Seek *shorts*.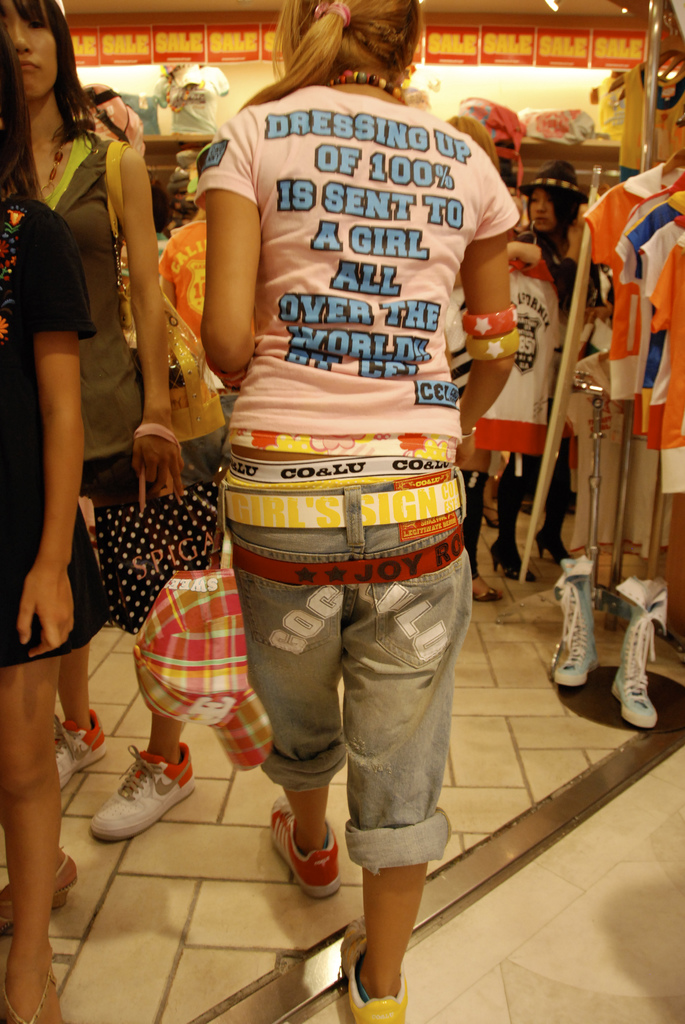
[left=660, top=445, right=684, bottom=495].
